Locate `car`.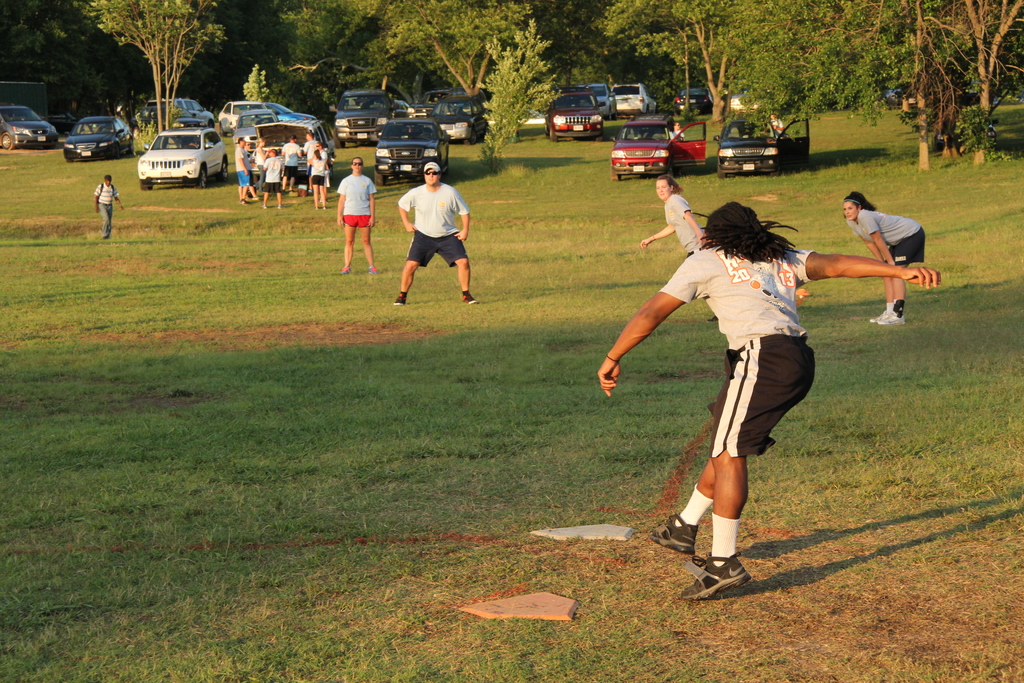
Bounding box: [51, 110, 130, 165].
